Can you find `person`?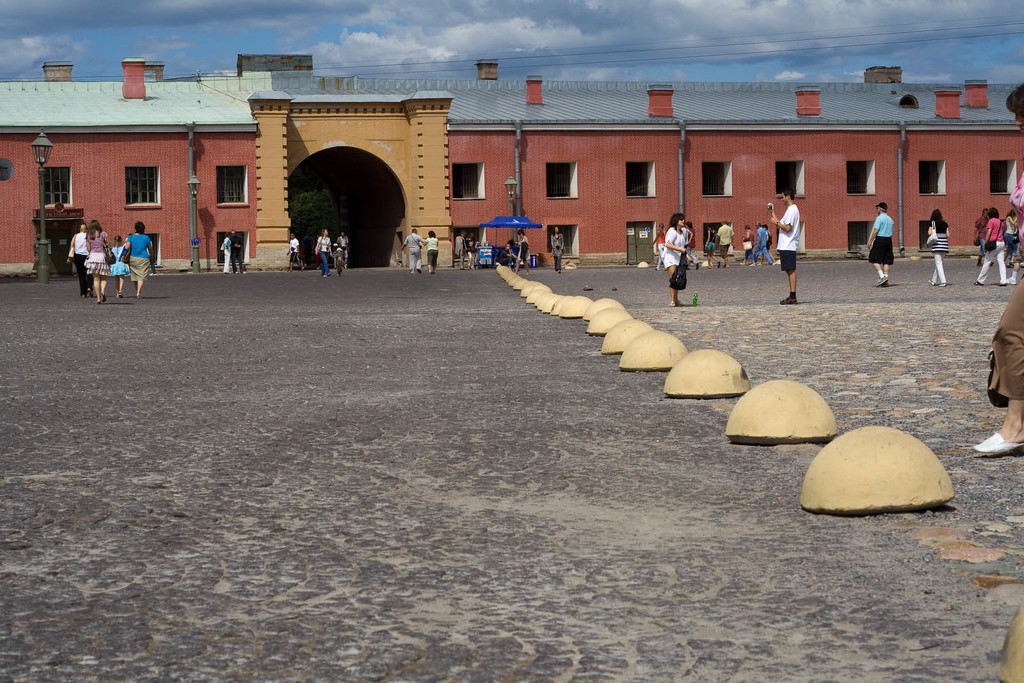
Yes, bounding box: <box>741,220,753,265</box>.
